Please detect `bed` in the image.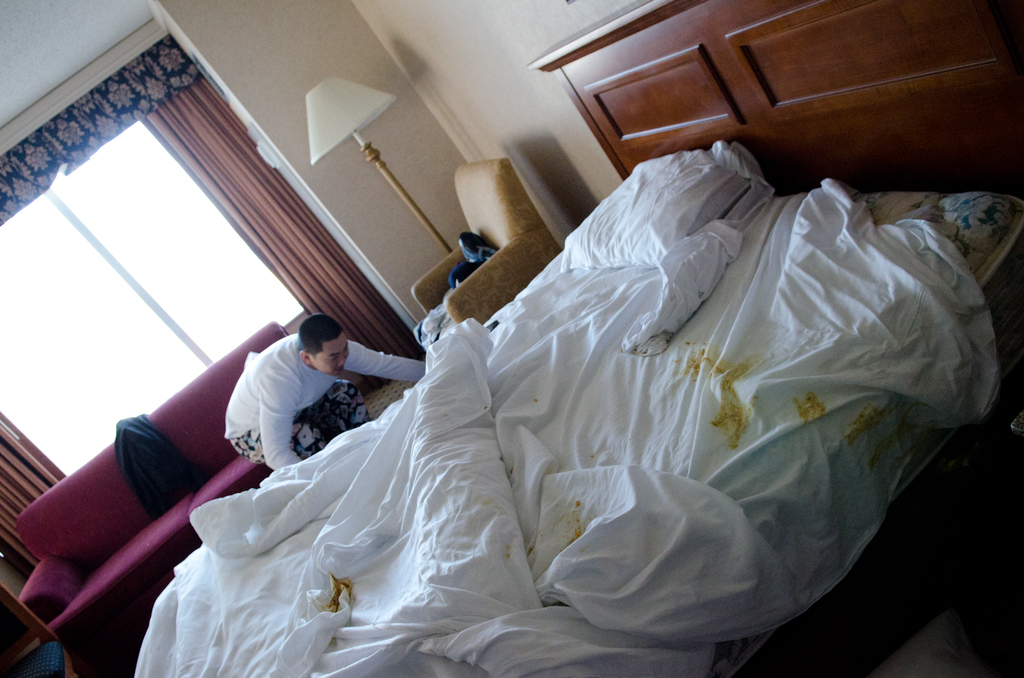
x1=131 y1=0 x2=1023 y2=677.
